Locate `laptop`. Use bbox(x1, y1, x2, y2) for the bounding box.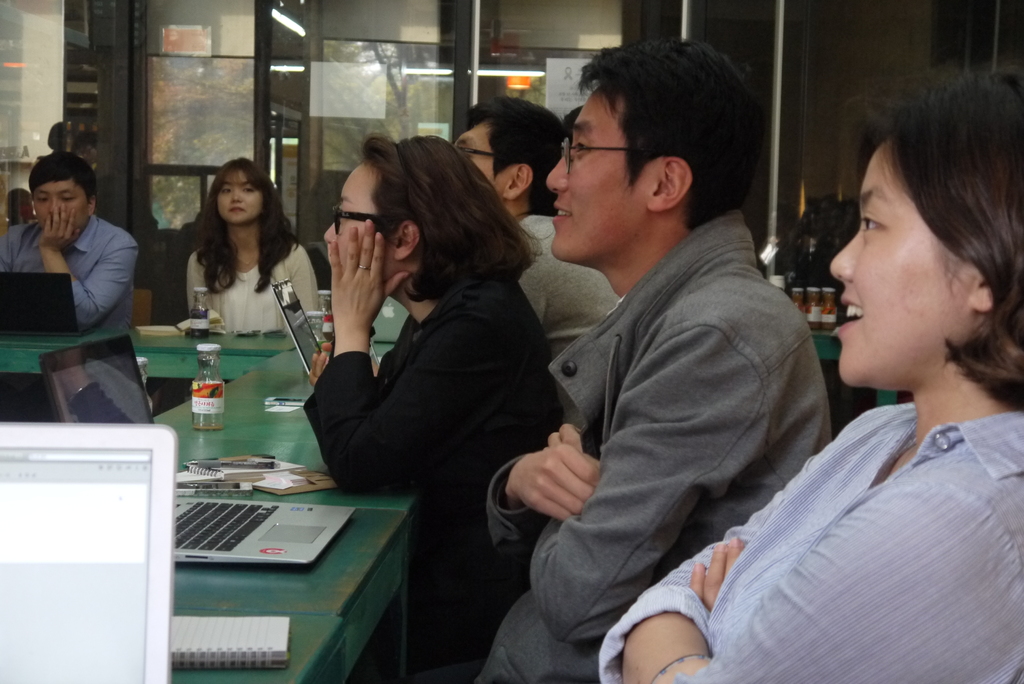
bbox(36, 330, 356, 570).
